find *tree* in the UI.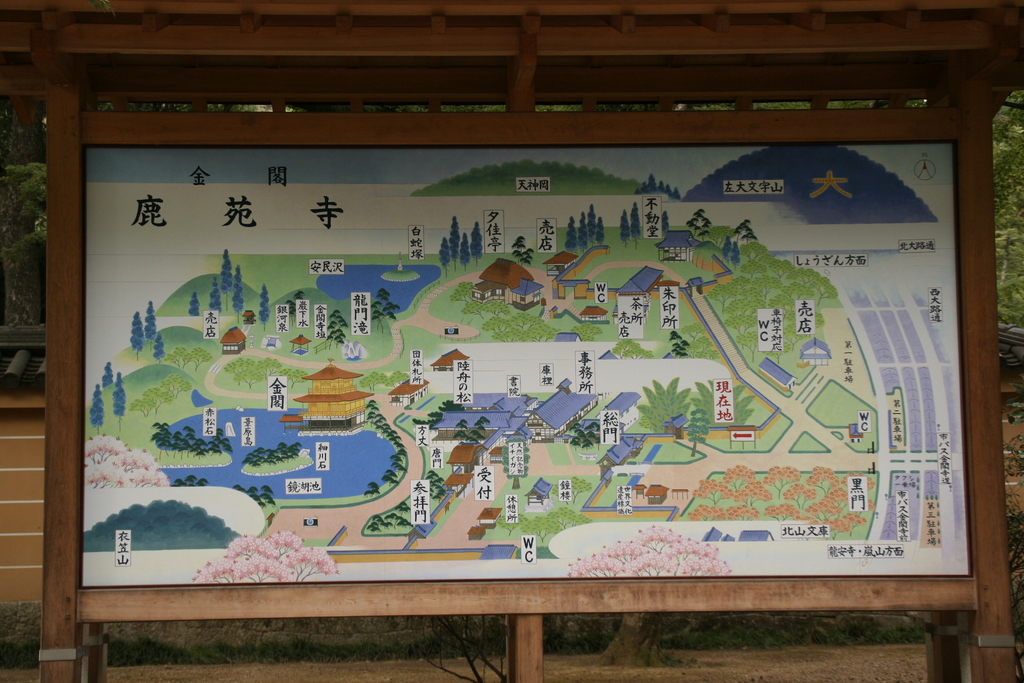
UI element at rect(166, 346, 212, 379).
